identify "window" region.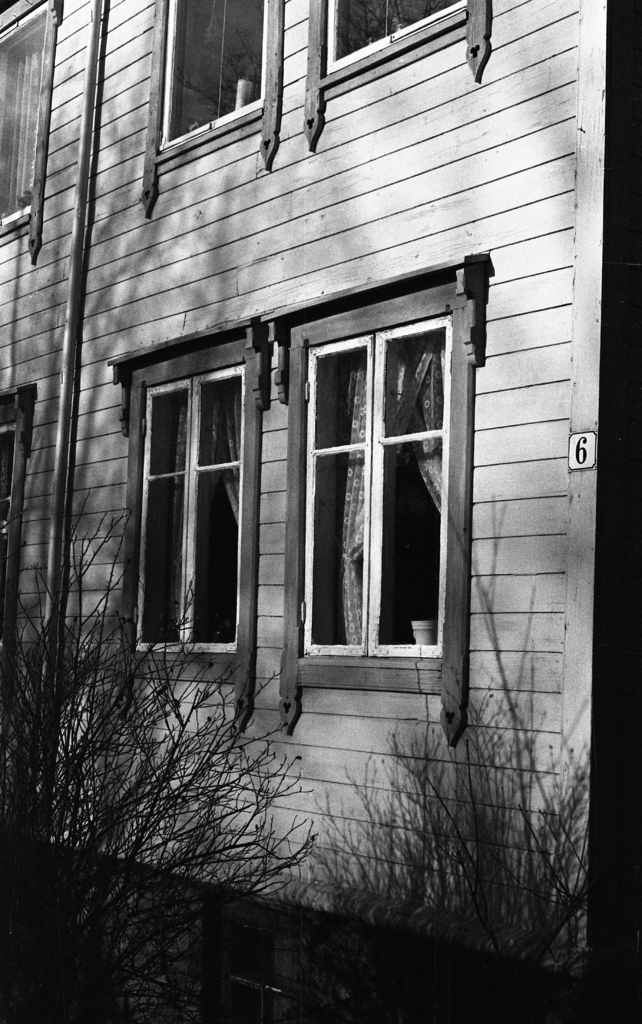
Region: {"x1": 140, "y1": 0, "x2": 280, "y2": 220}.
